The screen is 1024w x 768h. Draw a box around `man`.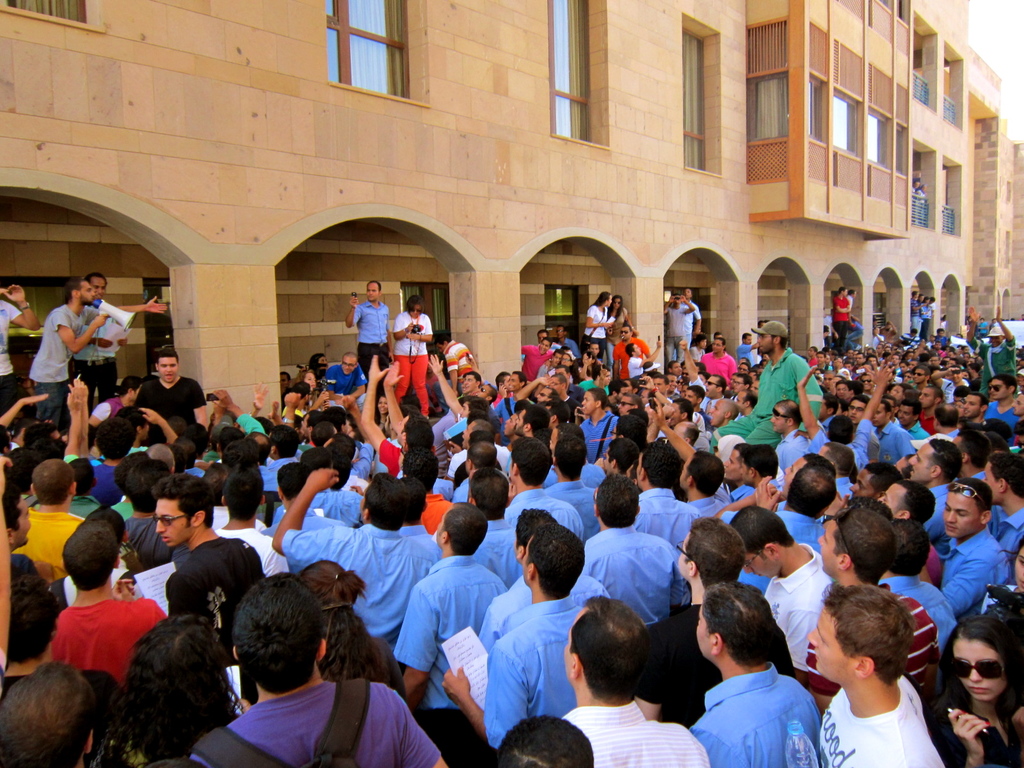
rect(664, 287, 687, 369).
